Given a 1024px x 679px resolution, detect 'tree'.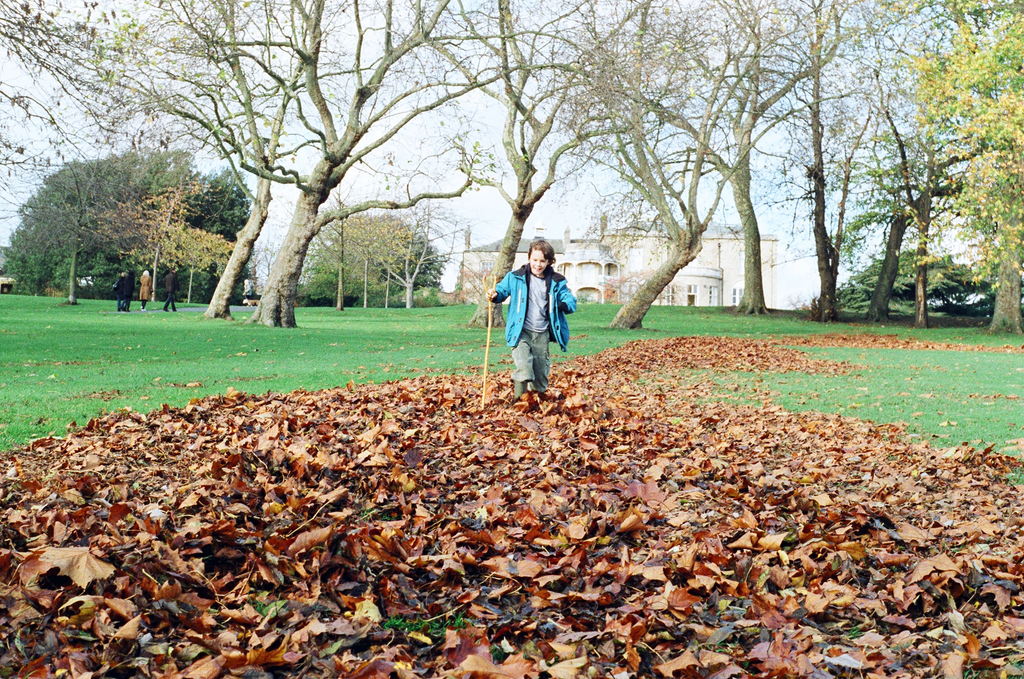
pyautogui.locateOnScreen(889, 0, 1015, 337).
